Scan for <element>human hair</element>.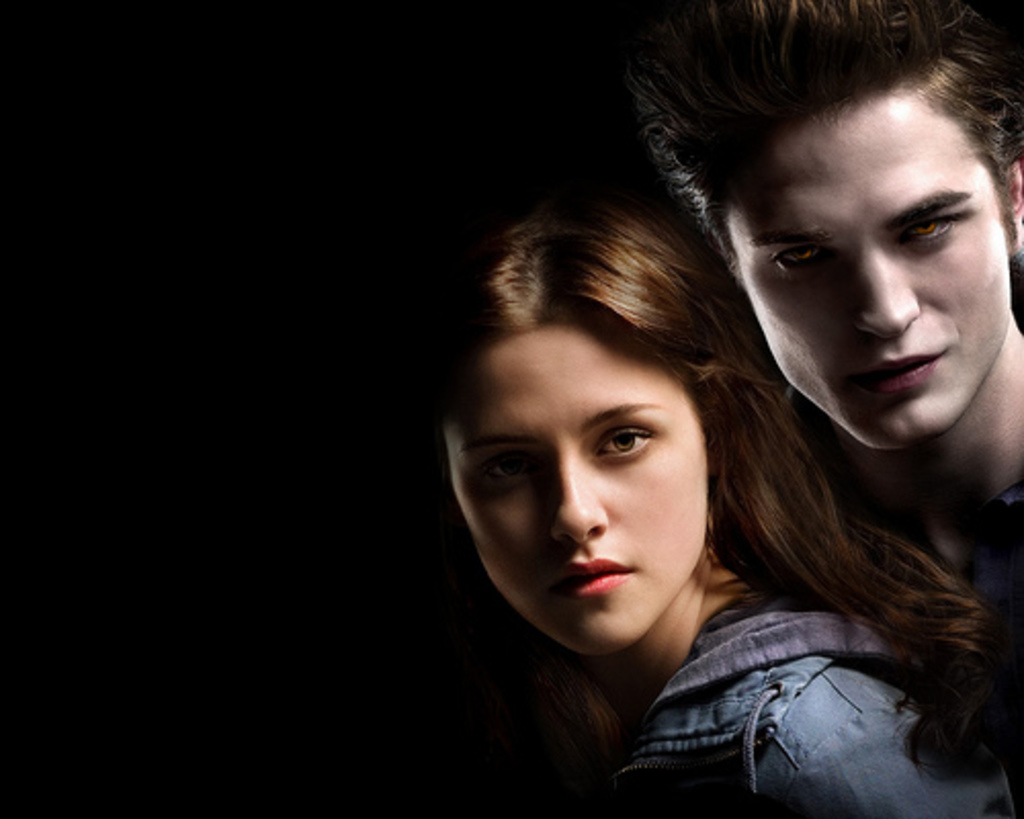
Scan result: {"x1": 637, "y1": 0, "x2": 1022, "y2": 266}.
